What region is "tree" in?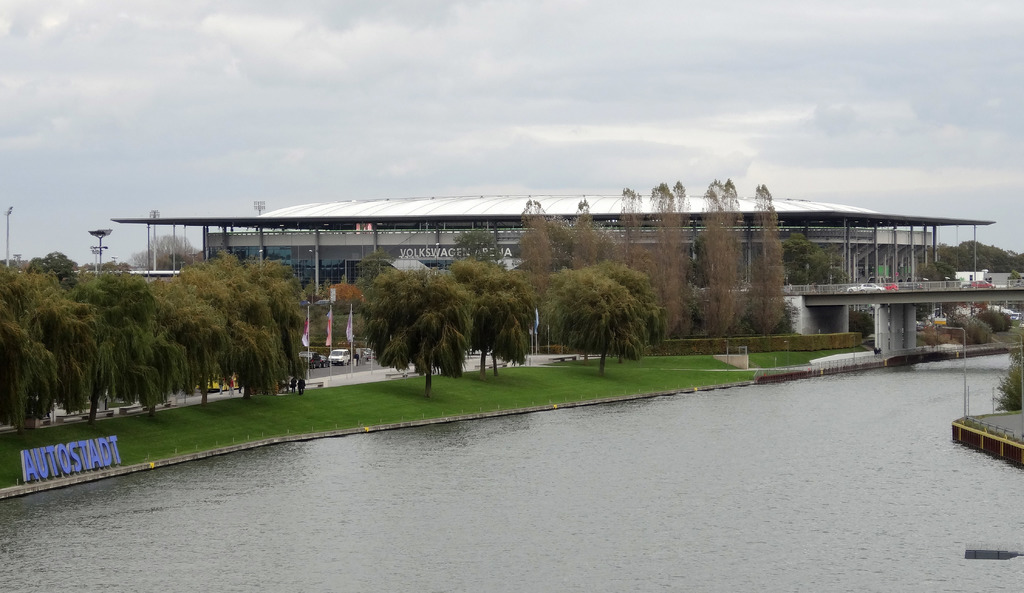
(957, 240, 964, 269).
